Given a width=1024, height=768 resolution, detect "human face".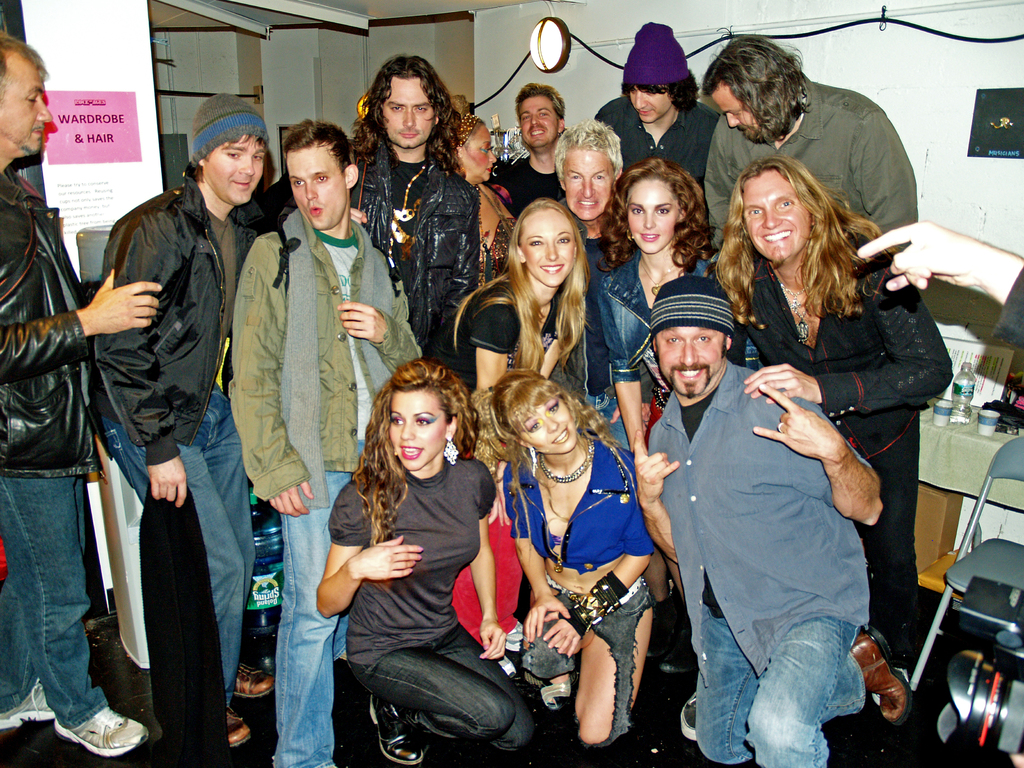
(x1=521, y1=205, x2=570, y2=283).
